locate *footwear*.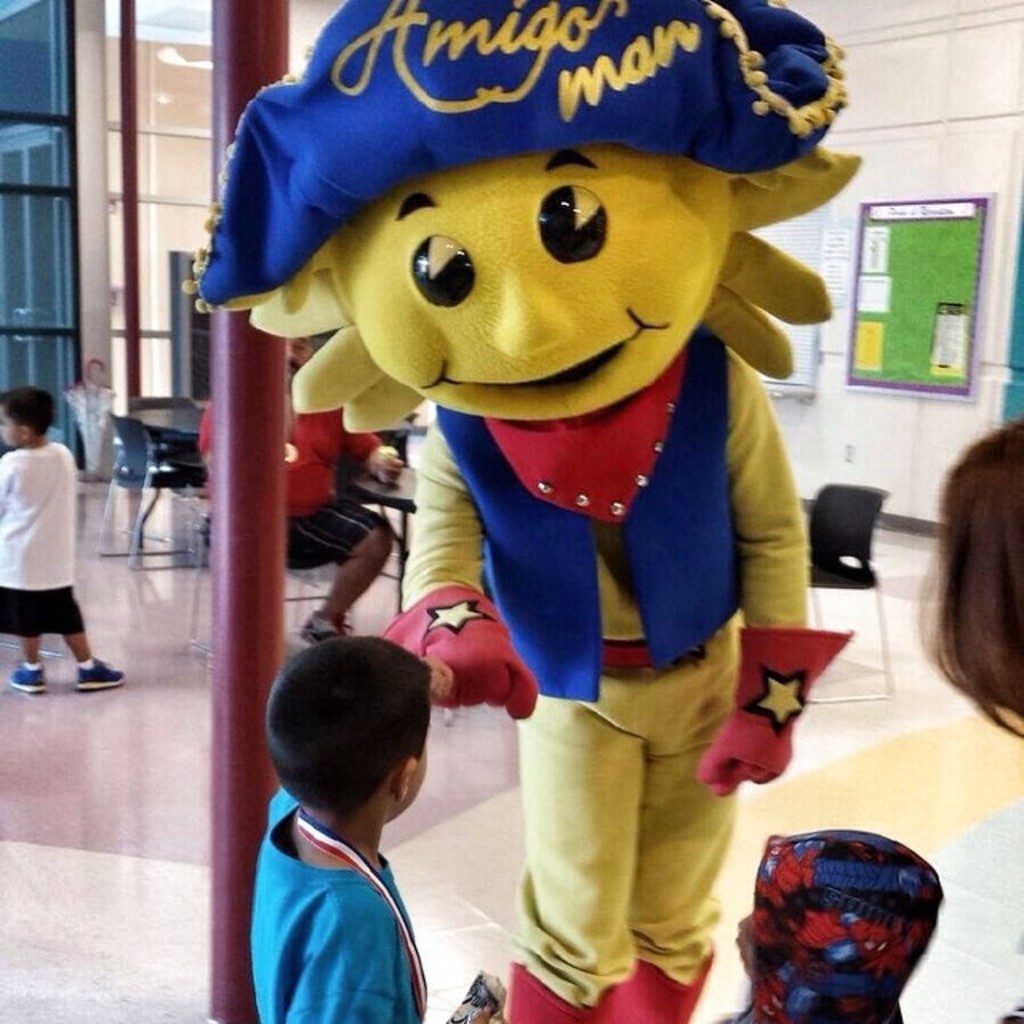
Bounding box: x1=299 y1=610 x2=350 y2=650.
